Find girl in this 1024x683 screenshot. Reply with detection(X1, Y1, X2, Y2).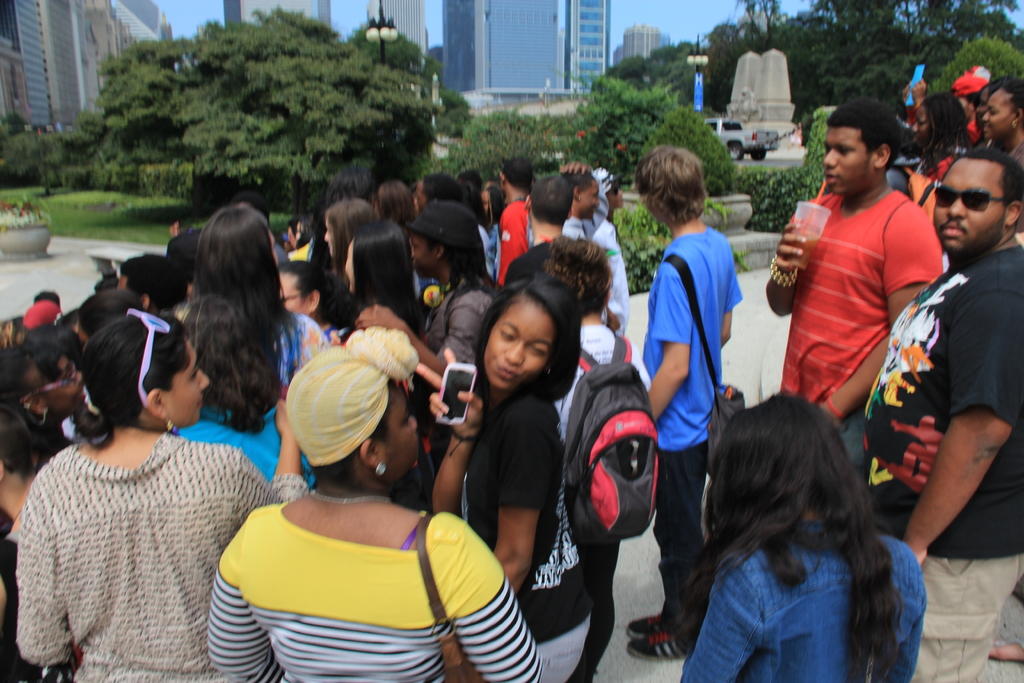
detection(0, 347, 82, 679).
